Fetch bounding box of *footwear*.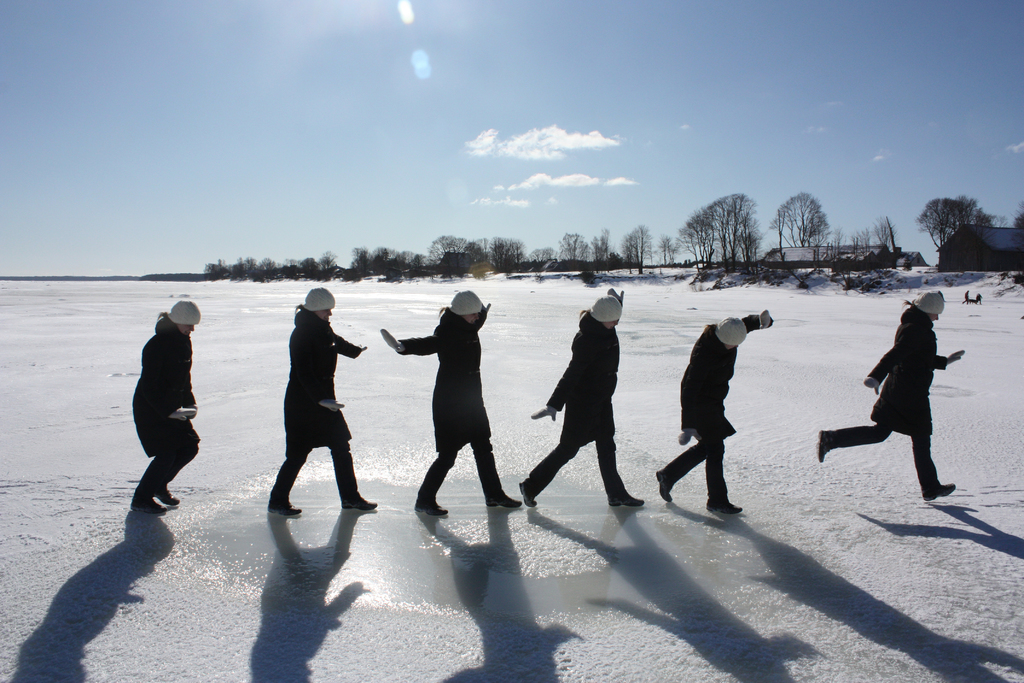
Bbox: (left=156, top=488, right=179, bottom=507).
